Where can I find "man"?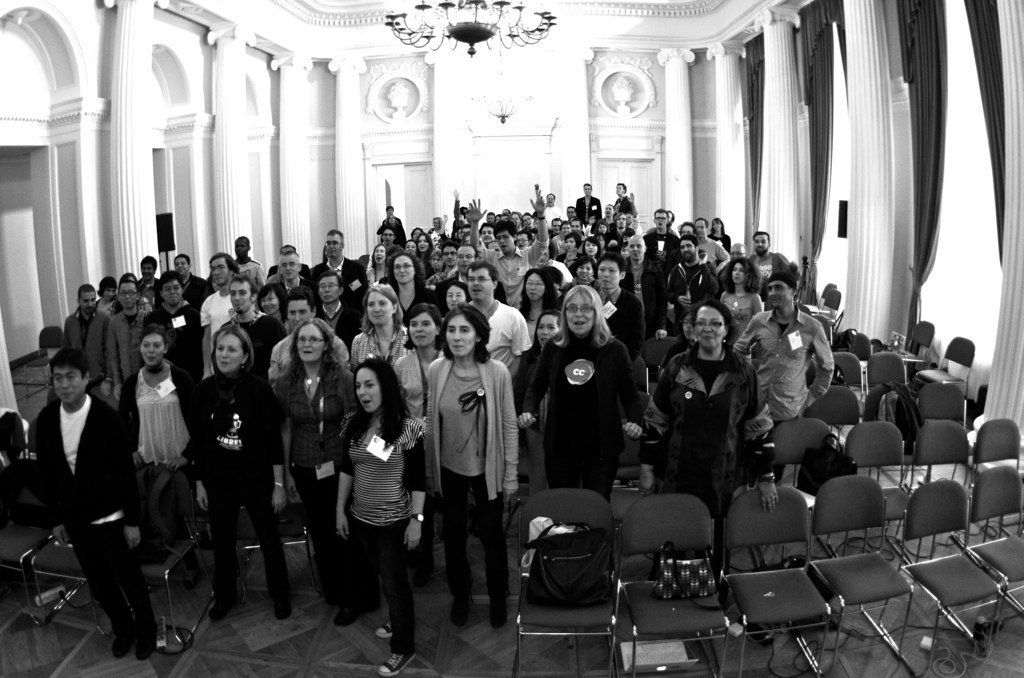
You can find it at region(460, 257, 532, 372).
